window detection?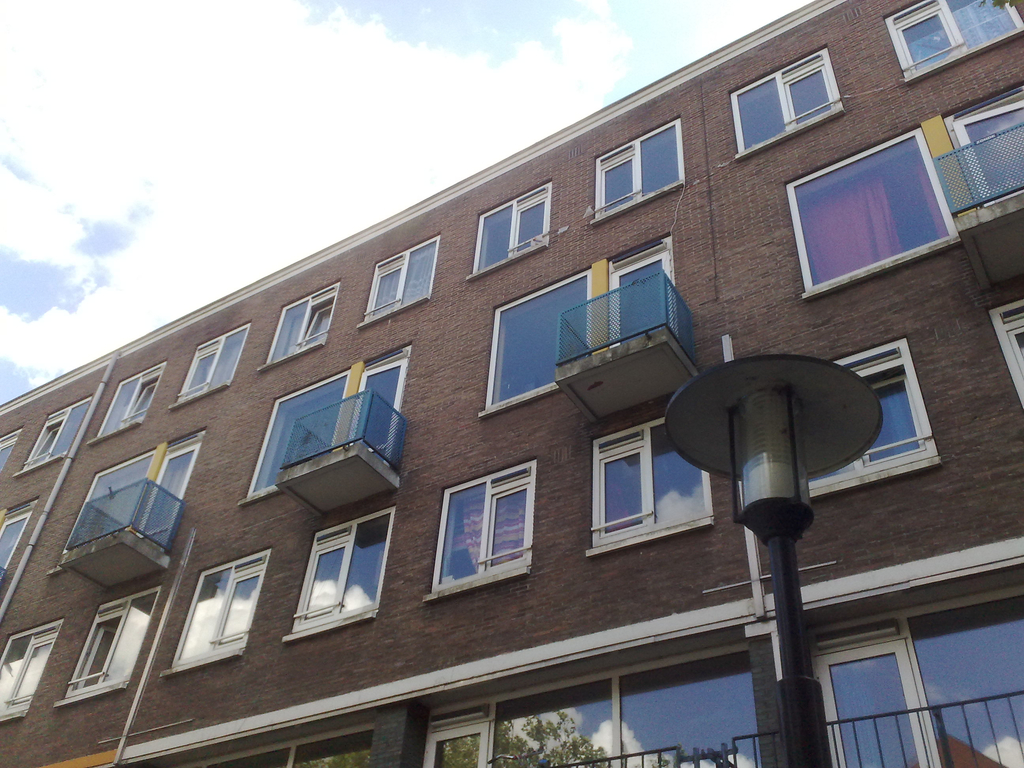
<bbox>586, 418, 711, 562</bbox>
